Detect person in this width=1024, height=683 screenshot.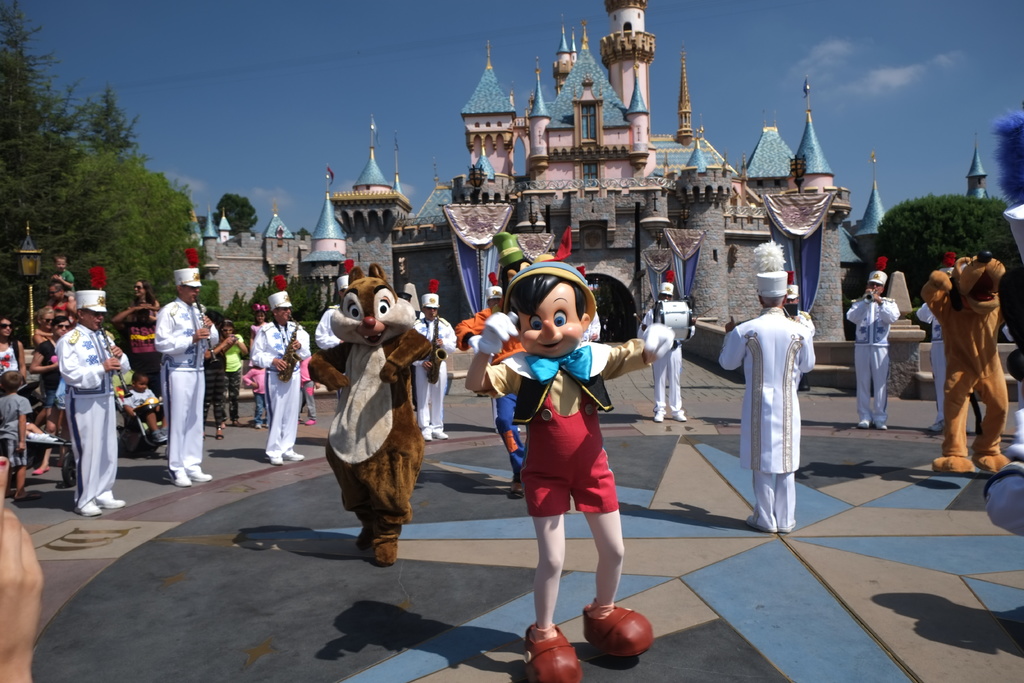
Detection: [left=634, top=293, right=682, bottom=415].
